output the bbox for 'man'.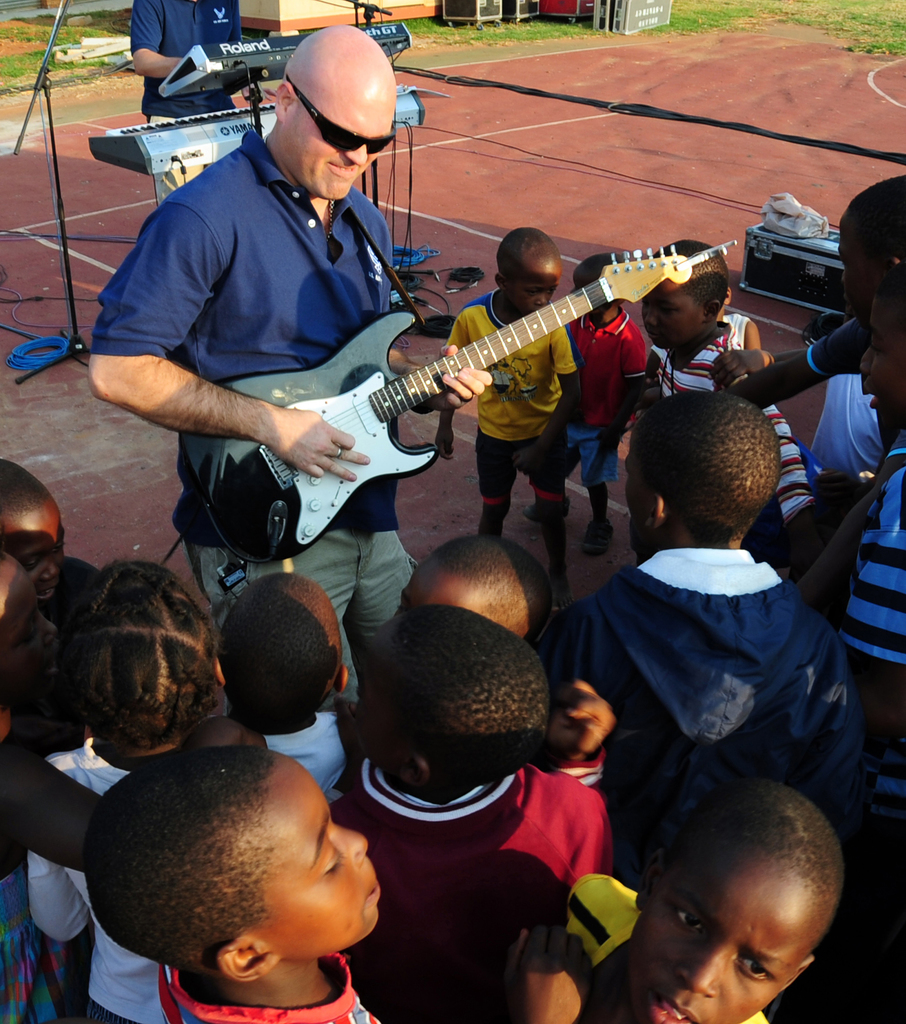
(left=114, top=34, right=488, bottom=577).
